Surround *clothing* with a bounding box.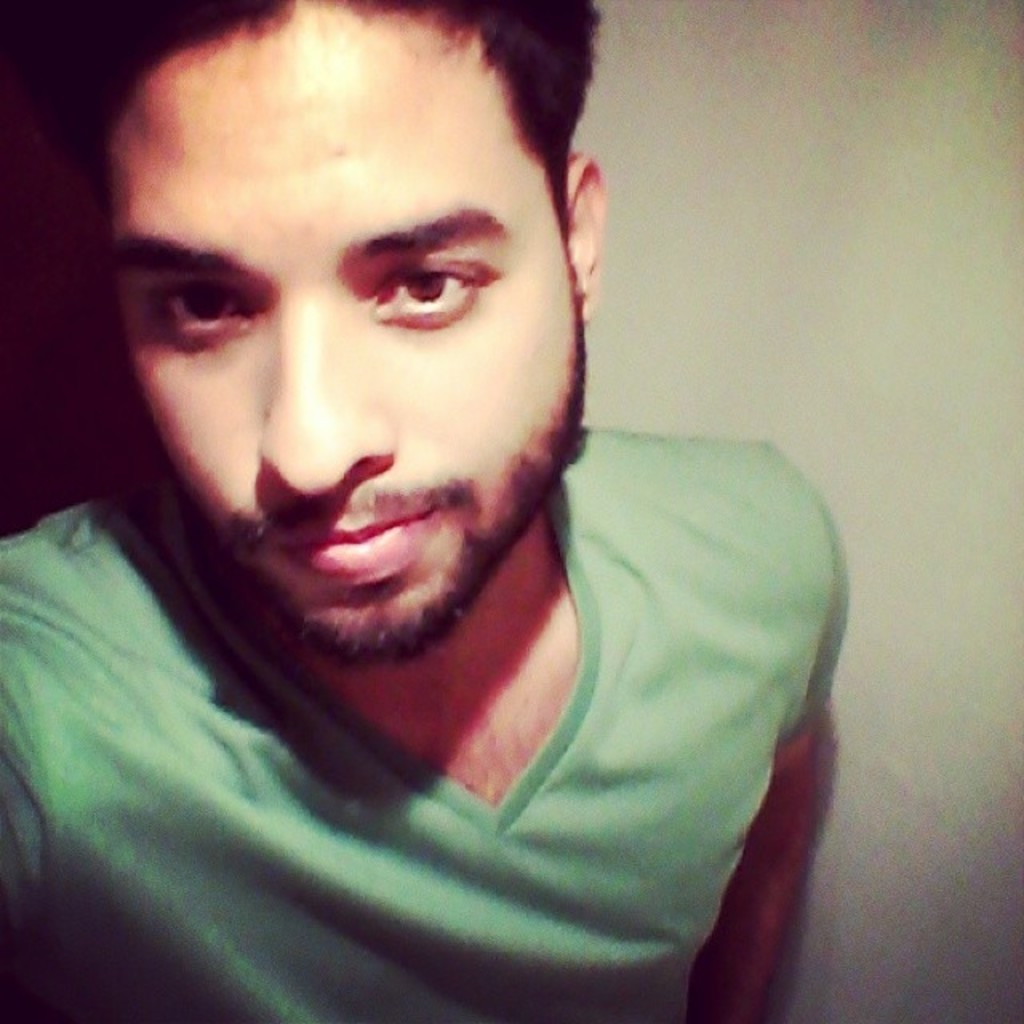
(x1=0, y1=422, x2=877, y2=1016).
